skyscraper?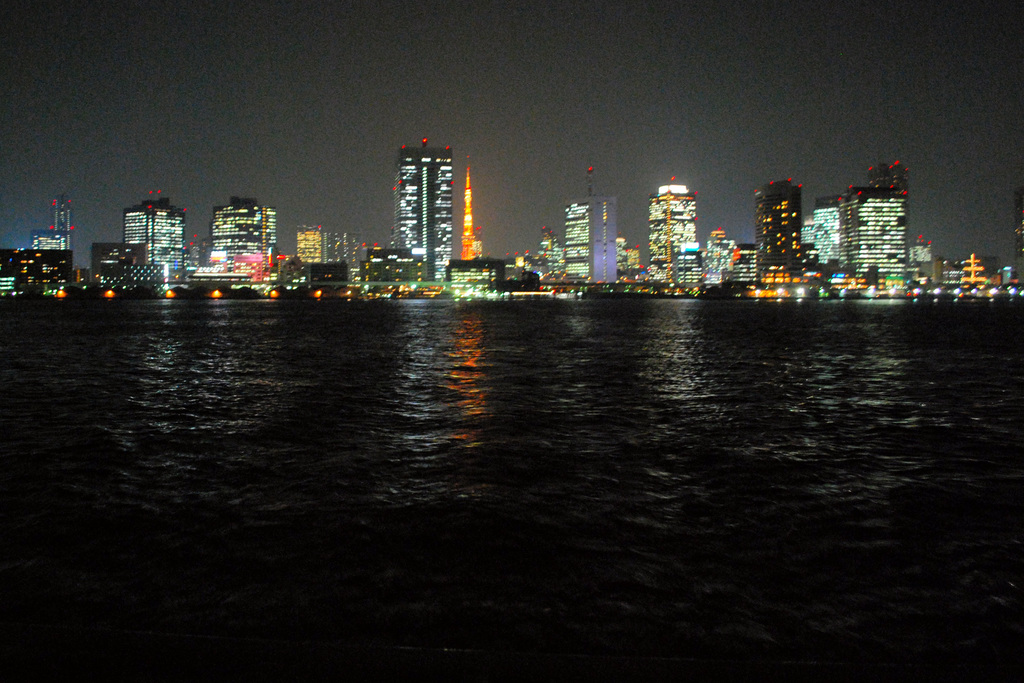
x1=540 y1=224 x2=557 y2=284
